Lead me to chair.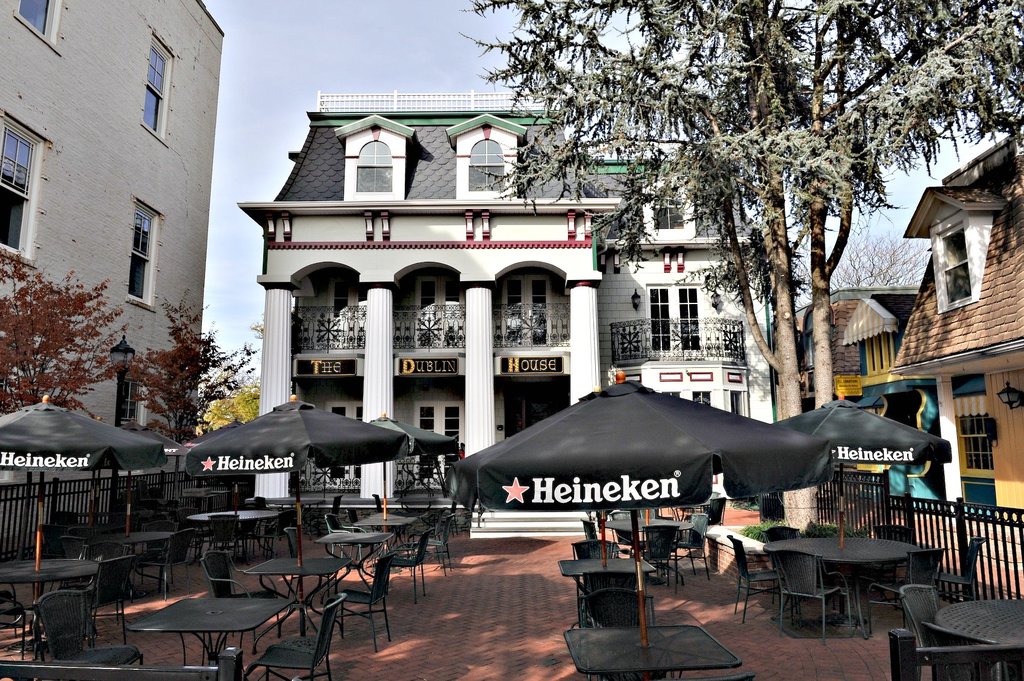
Lead to pyautogui.locateOnScreen(940, 541, 979, 599).
